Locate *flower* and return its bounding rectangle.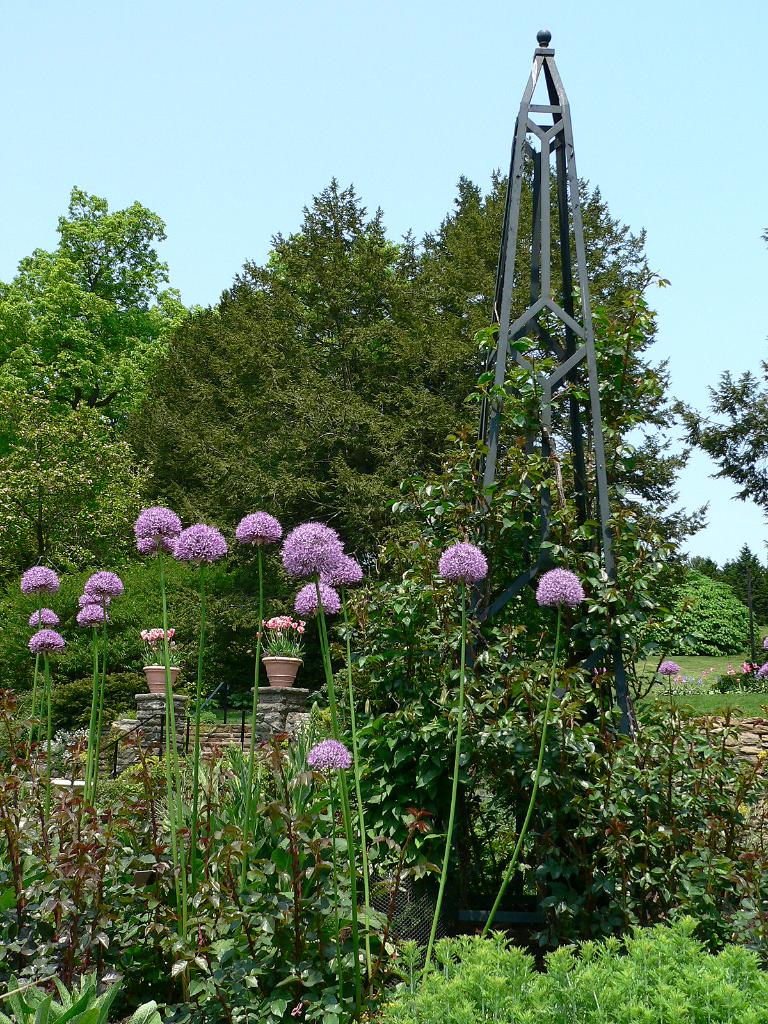
x1=78 y1=597 x2=110 y2=634.
